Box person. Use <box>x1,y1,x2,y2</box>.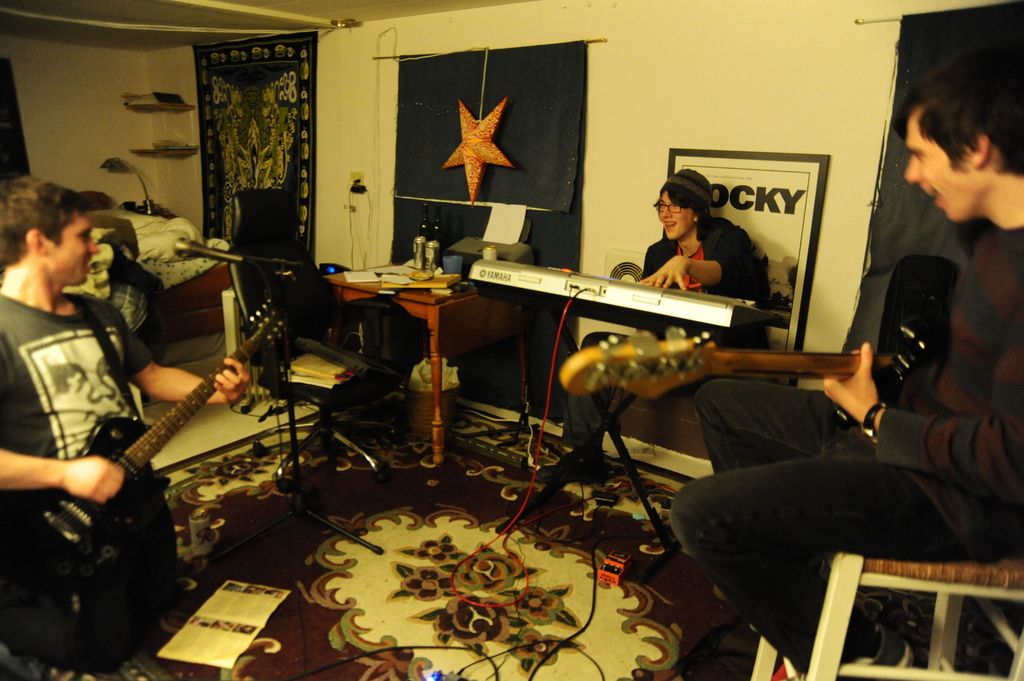
<box>546,166,773,479</box>.
